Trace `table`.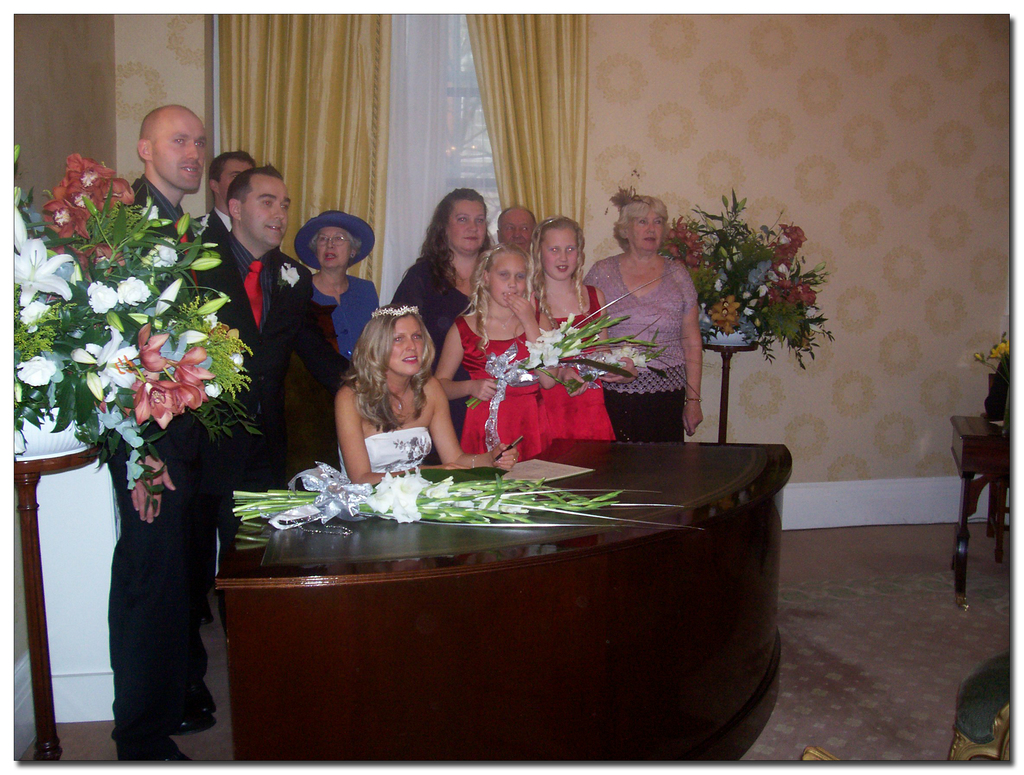
Traced to bbox=[704, 346, 761, 442].
